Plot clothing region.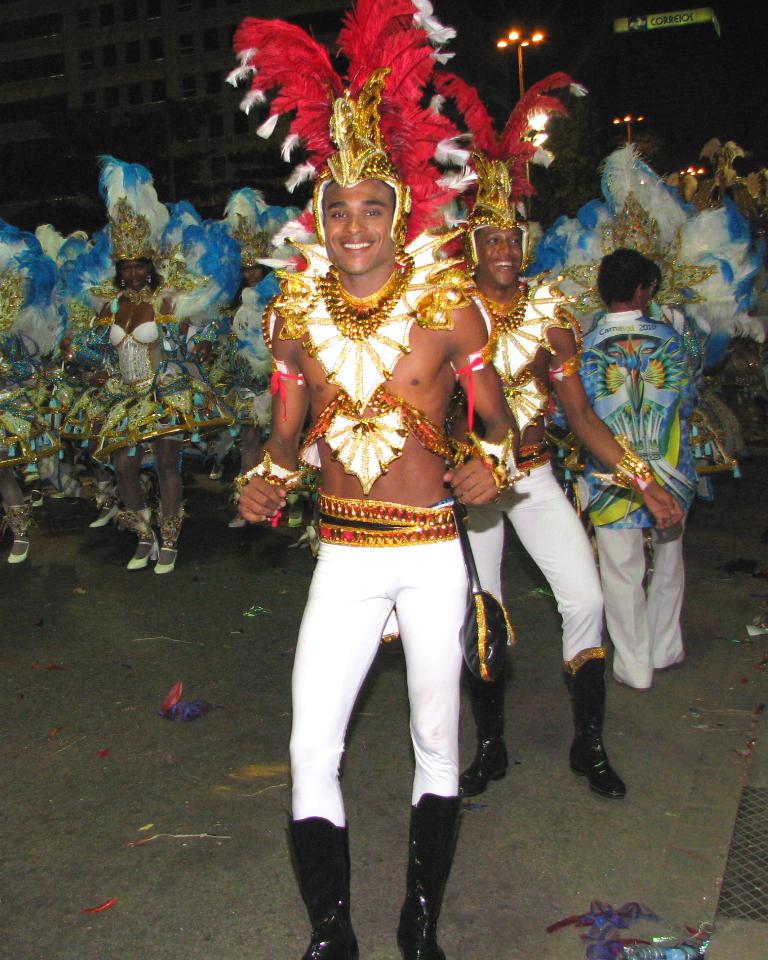
Plotted at [289, 498, 468, 826].
